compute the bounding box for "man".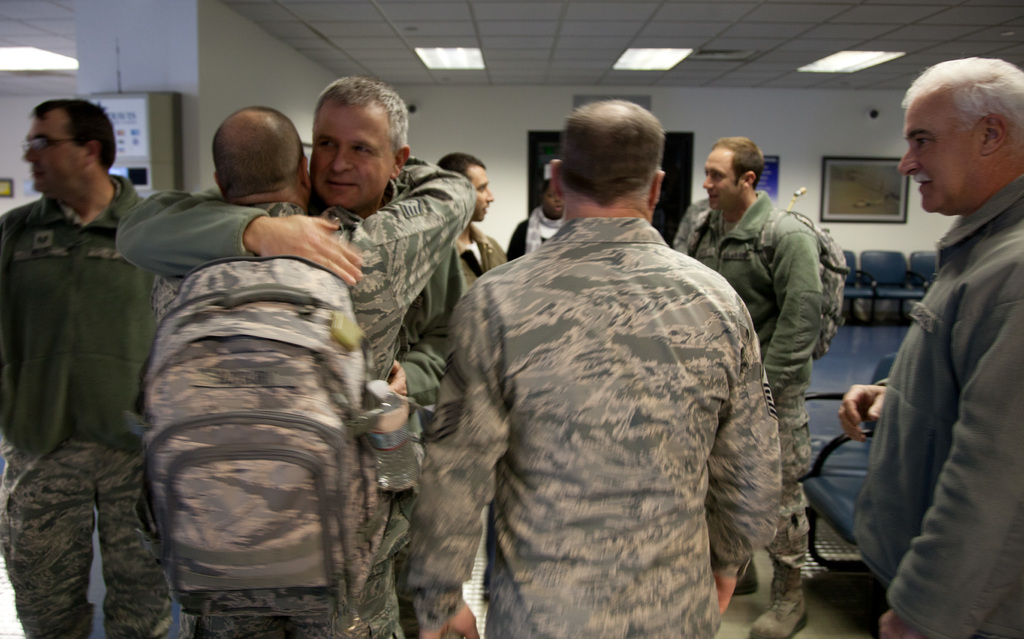
{"x1": 433, "y1": 85, "x2": 790, "y2": 638}.
